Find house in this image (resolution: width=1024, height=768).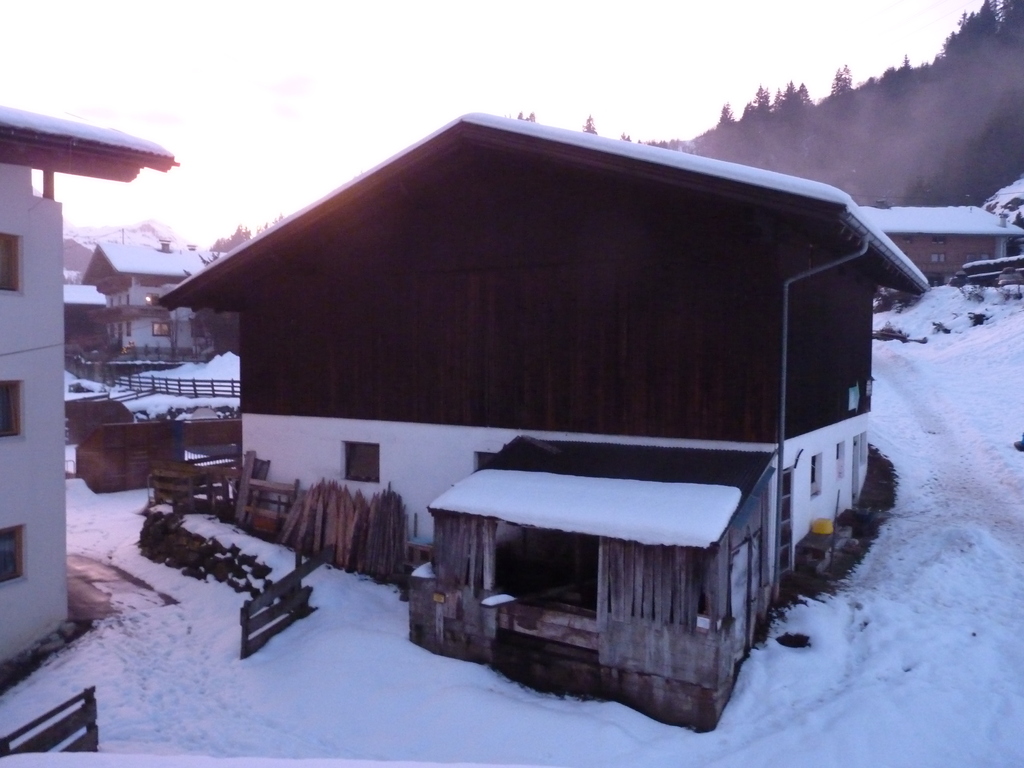
[left=168, top=81, right=931, bottom=676].
